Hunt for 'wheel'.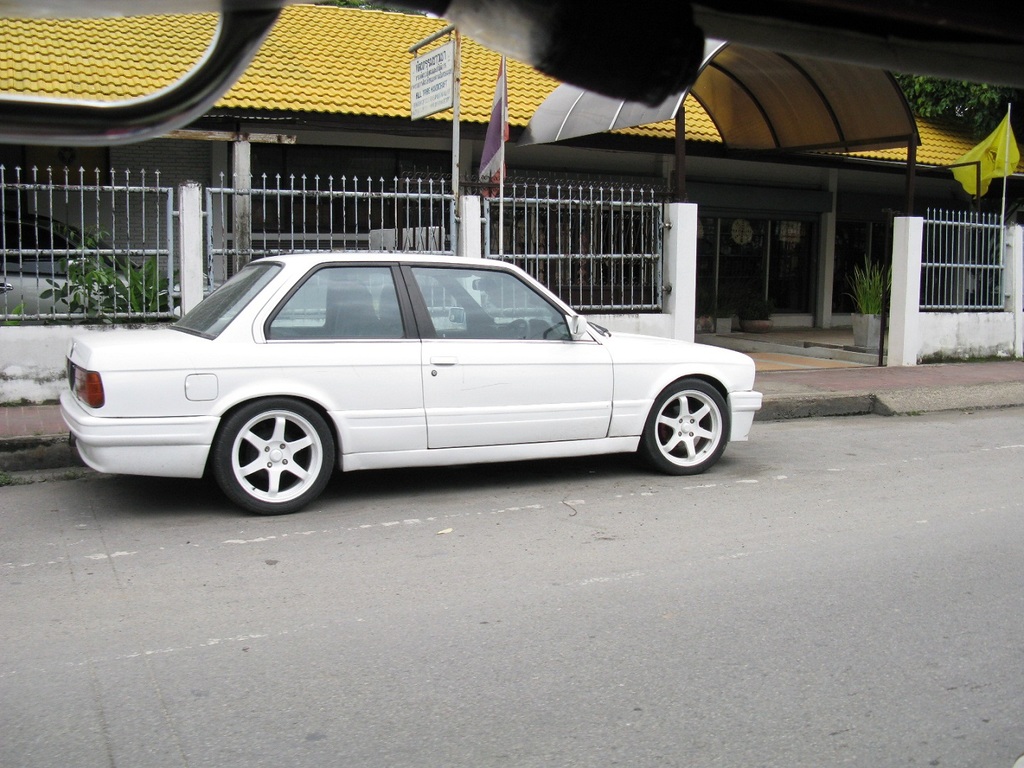
Hunted down at region(210, 399, 324, 506).
